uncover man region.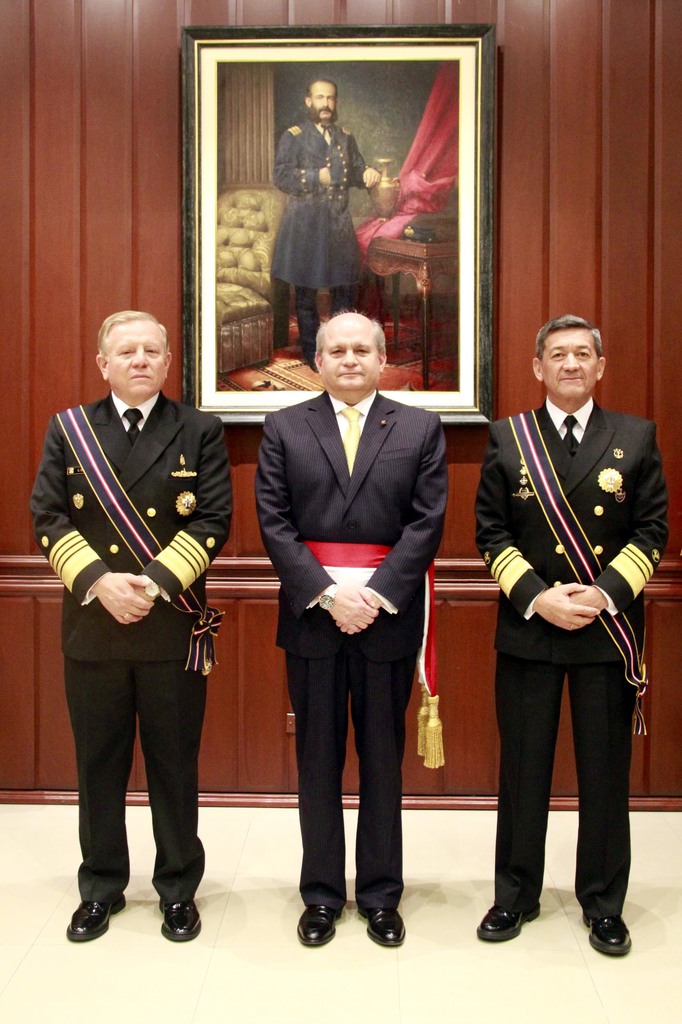
Uncovered: region(38, 314, 223, 948).
